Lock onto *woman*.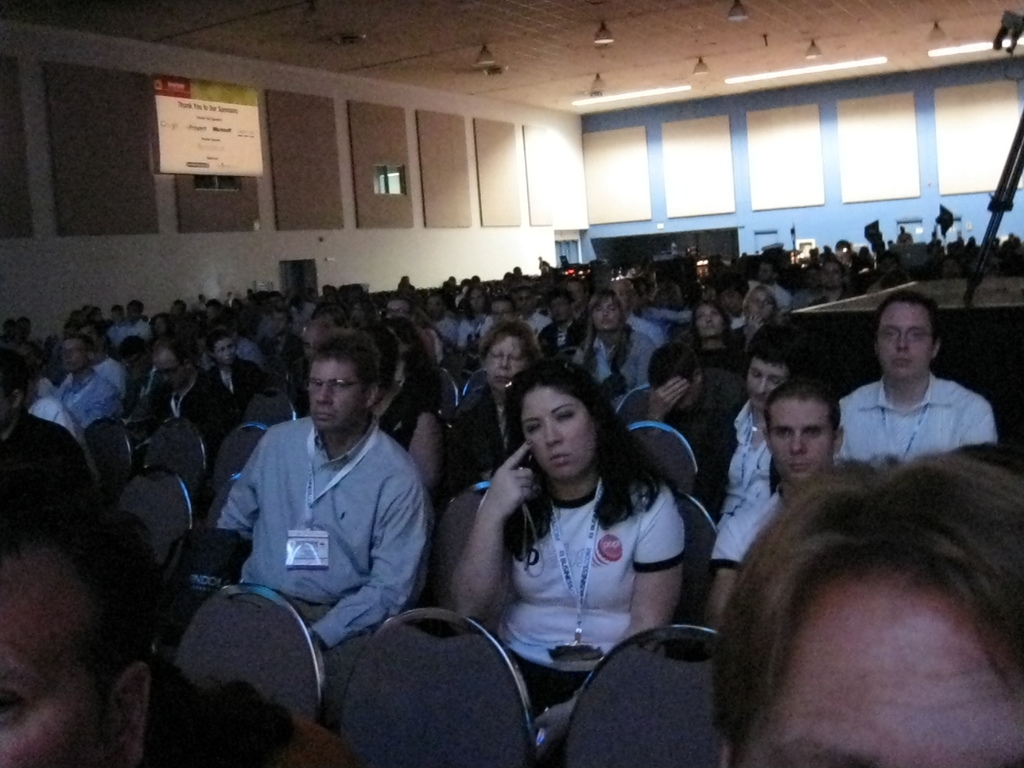
Locked: (x1=446, y1=360, x2=708, y2=724).
